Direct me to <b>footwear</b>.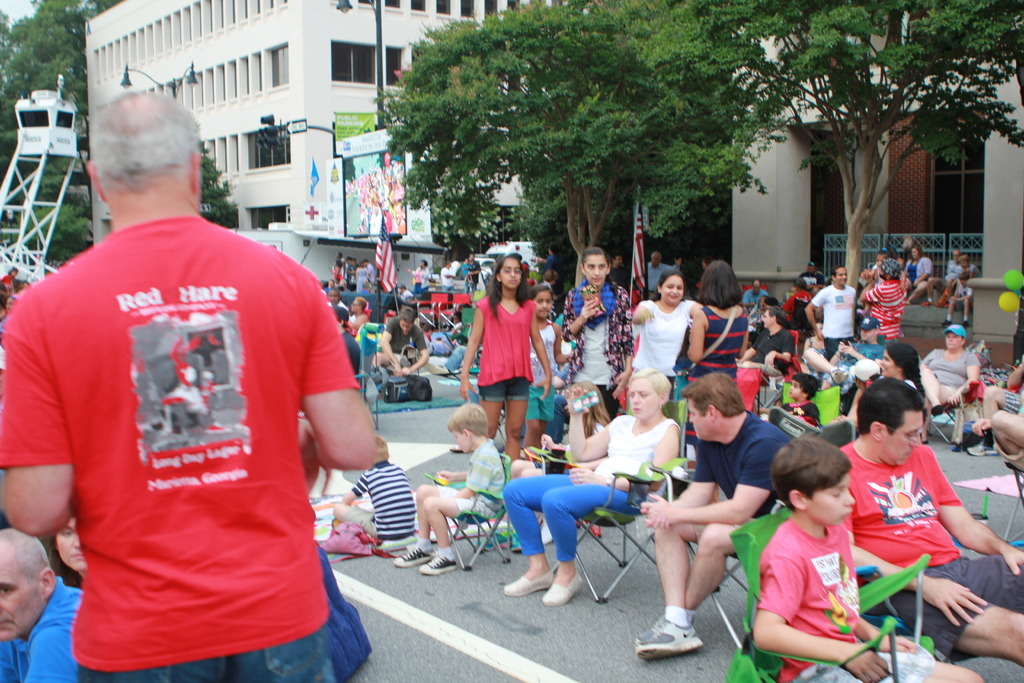
Direction: <region>638, 616, 664, 641</region>.
